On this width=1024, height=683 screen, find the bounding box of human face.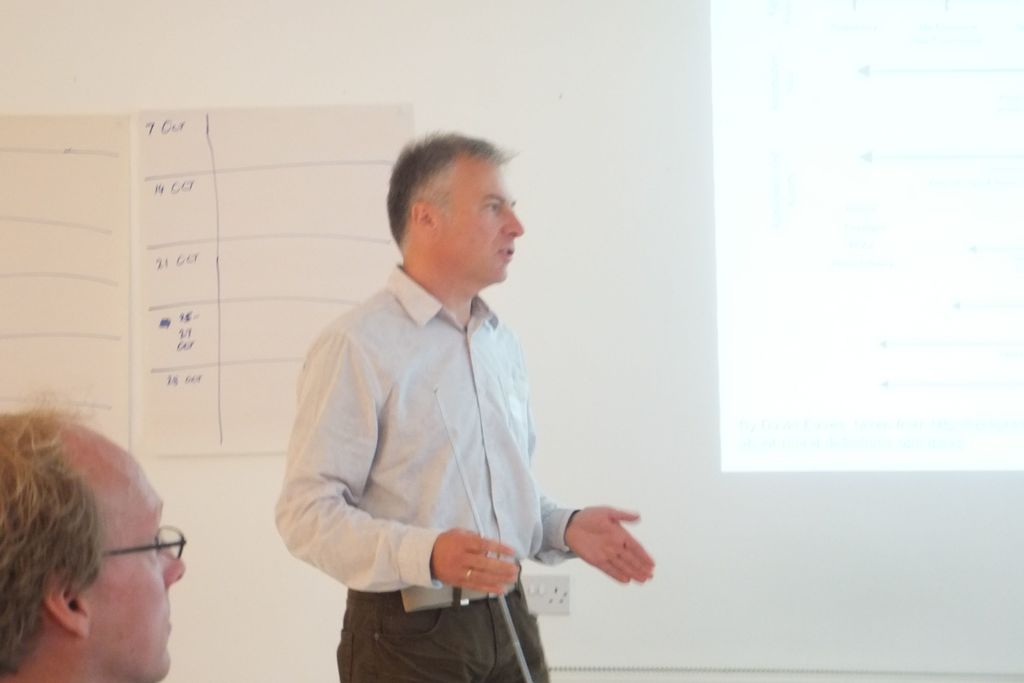
Bounding box: detection(81, 470, 186, 682).
